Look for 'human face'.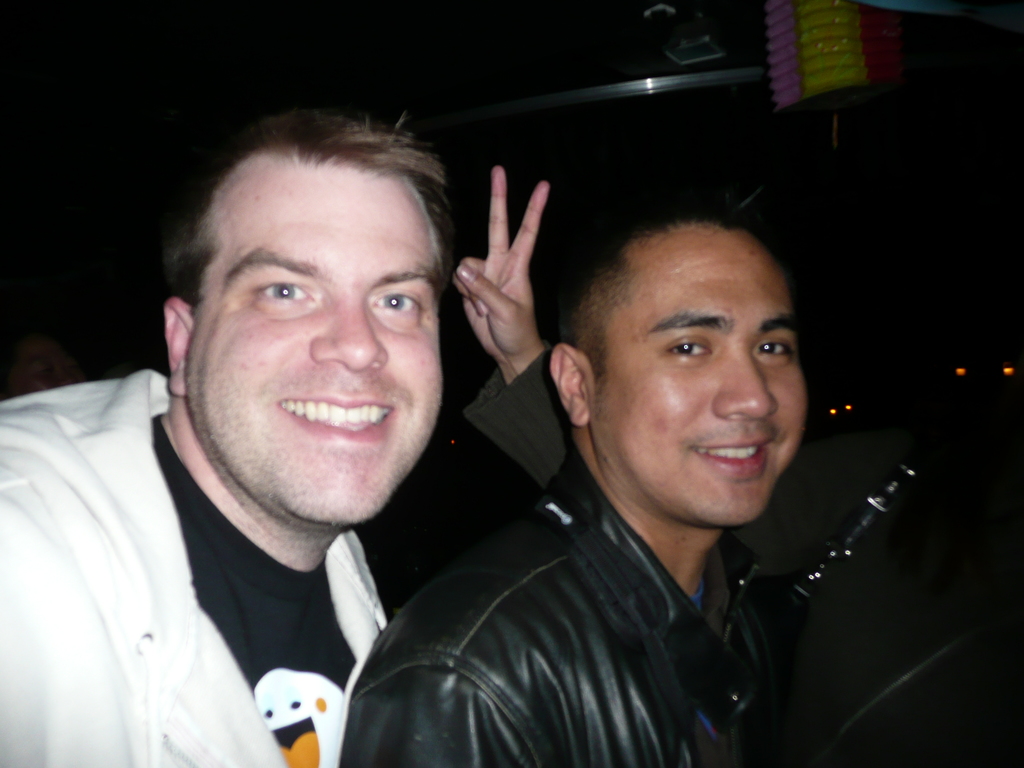
Found: Rect(185, 155, 441, 524).
